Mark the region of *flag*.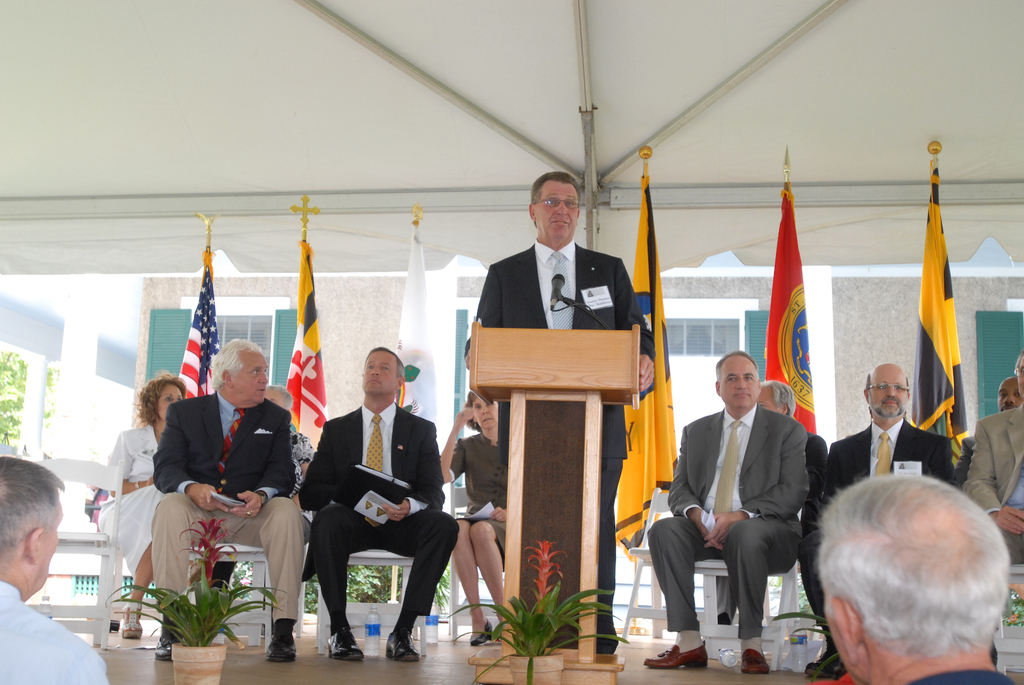
Region: pyautogui.locateOnScreen(173, 251, 223, 408).
